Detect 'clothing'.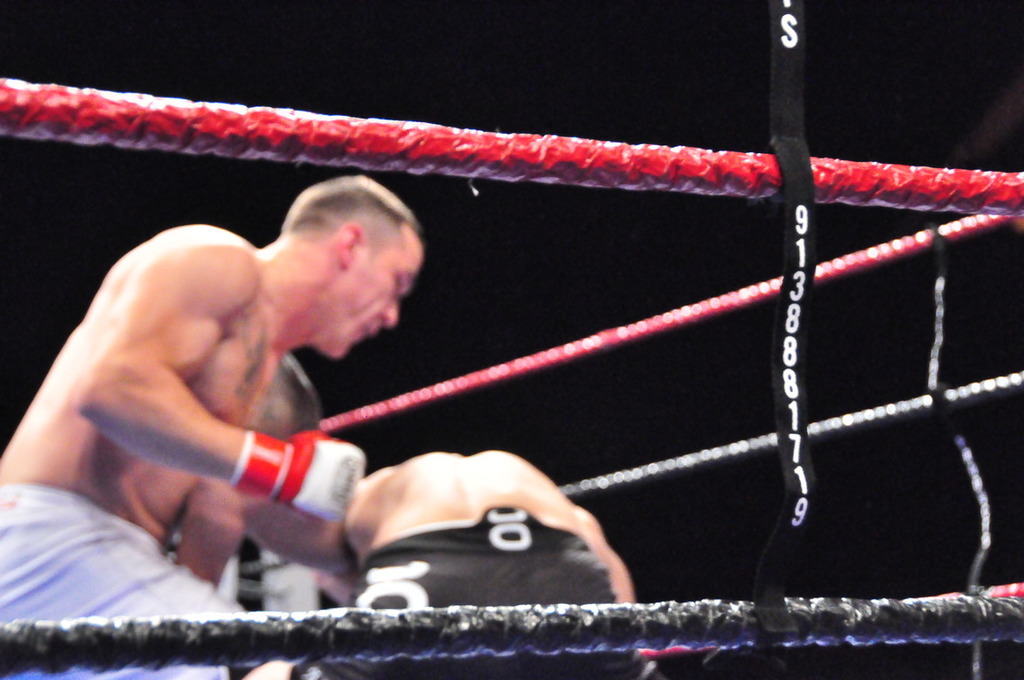
Detected at Rect(0, 479, 277, 679).
